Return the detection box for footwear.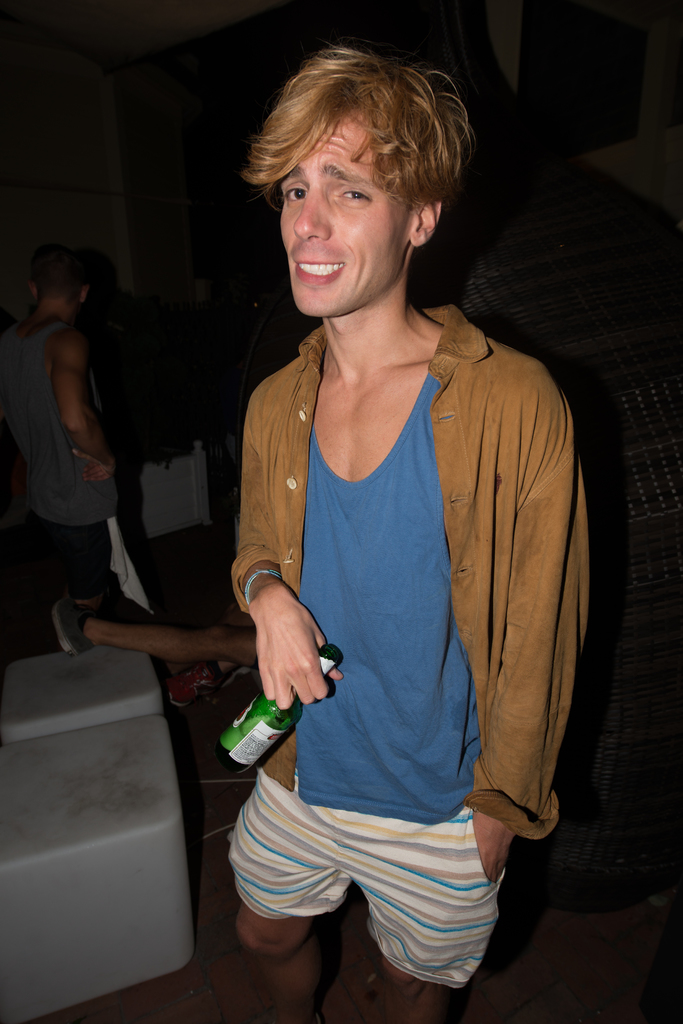
(x1=54, y1=594, x2=87, y2=653).
